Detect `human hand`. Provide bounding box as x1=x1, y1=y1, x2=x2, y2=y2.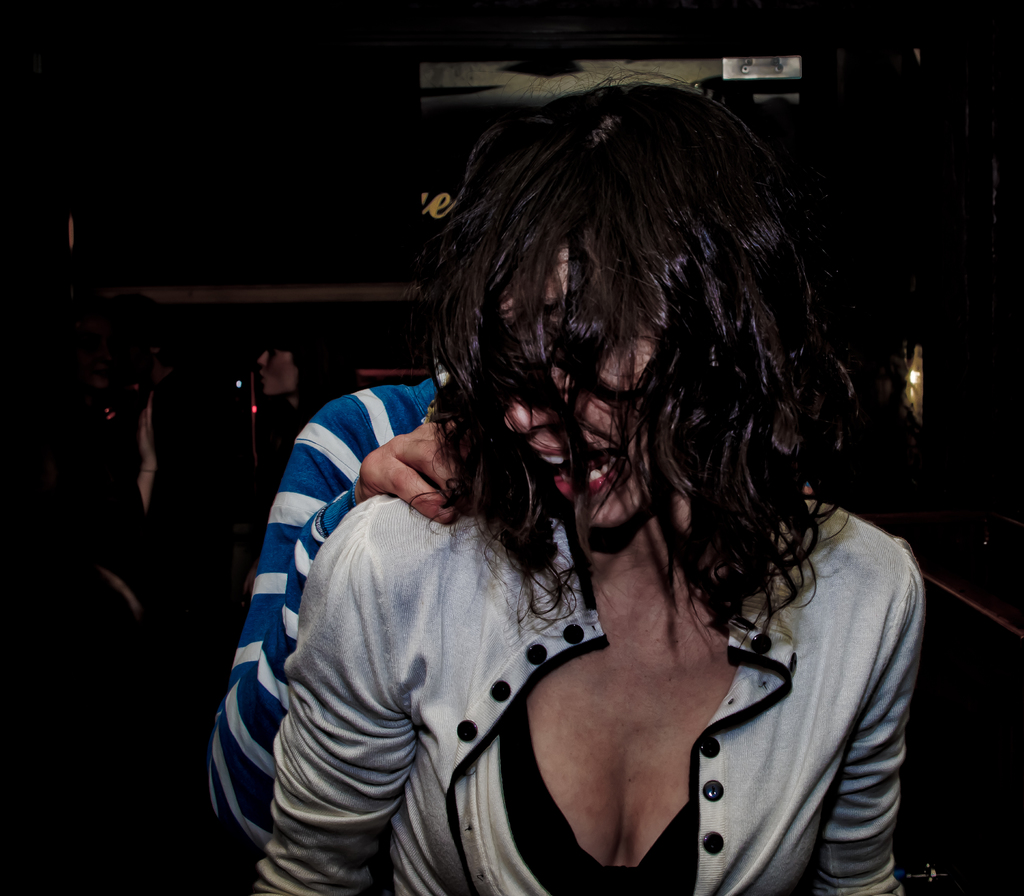
x1=349, y1=425, x2=469, y2=535.
